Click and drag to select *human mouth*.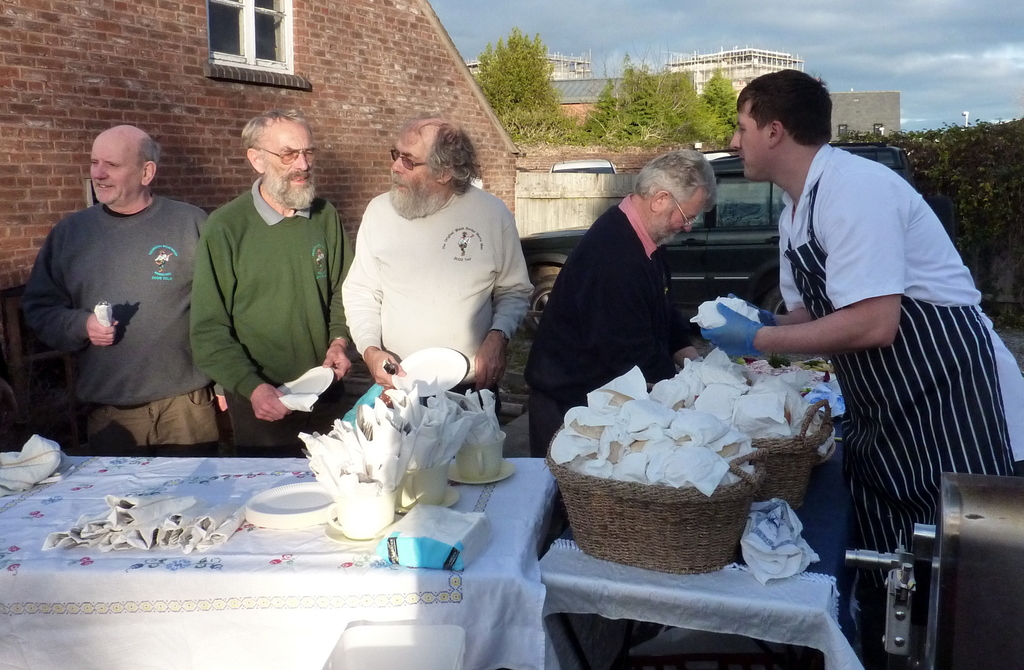
Selection: 394,182,409,192.
